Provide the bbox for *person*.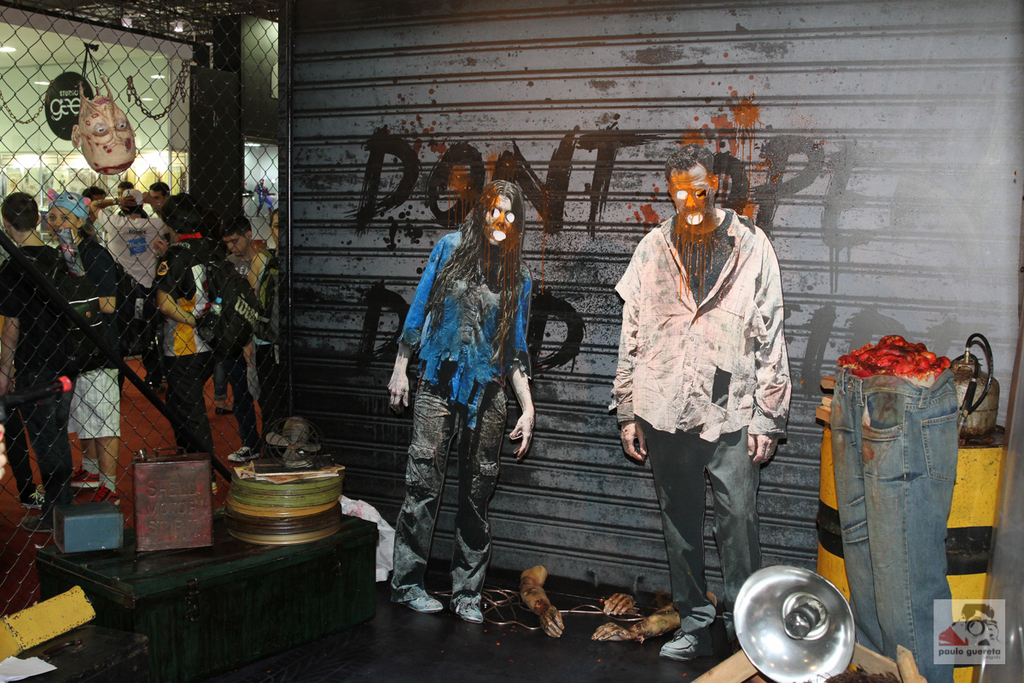
left=626, top=133, right=806, bottom=648.
